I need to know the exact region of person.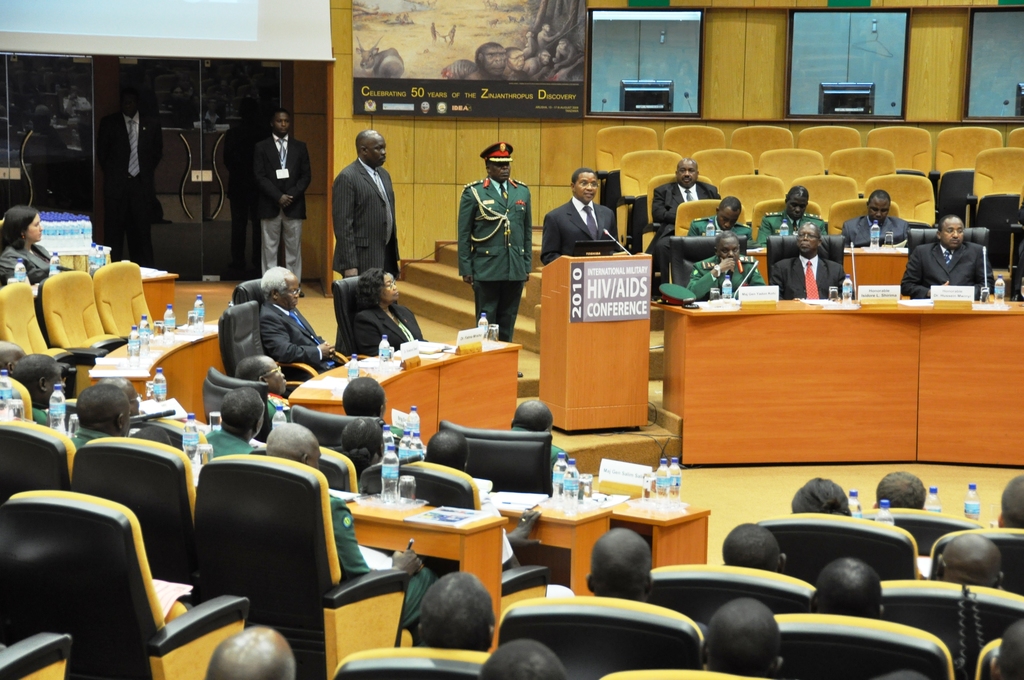
Region: bbox(510, 398, 566, 480).
